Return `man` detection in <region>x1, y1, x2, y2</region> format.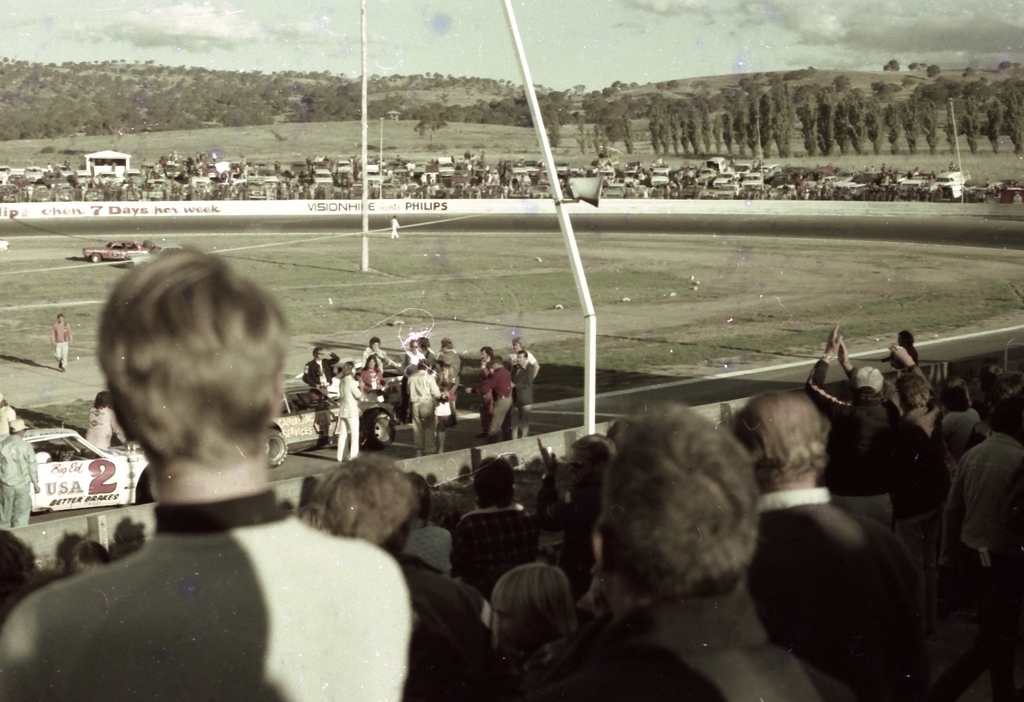
<region>533, 398, 863, 701</region>.
